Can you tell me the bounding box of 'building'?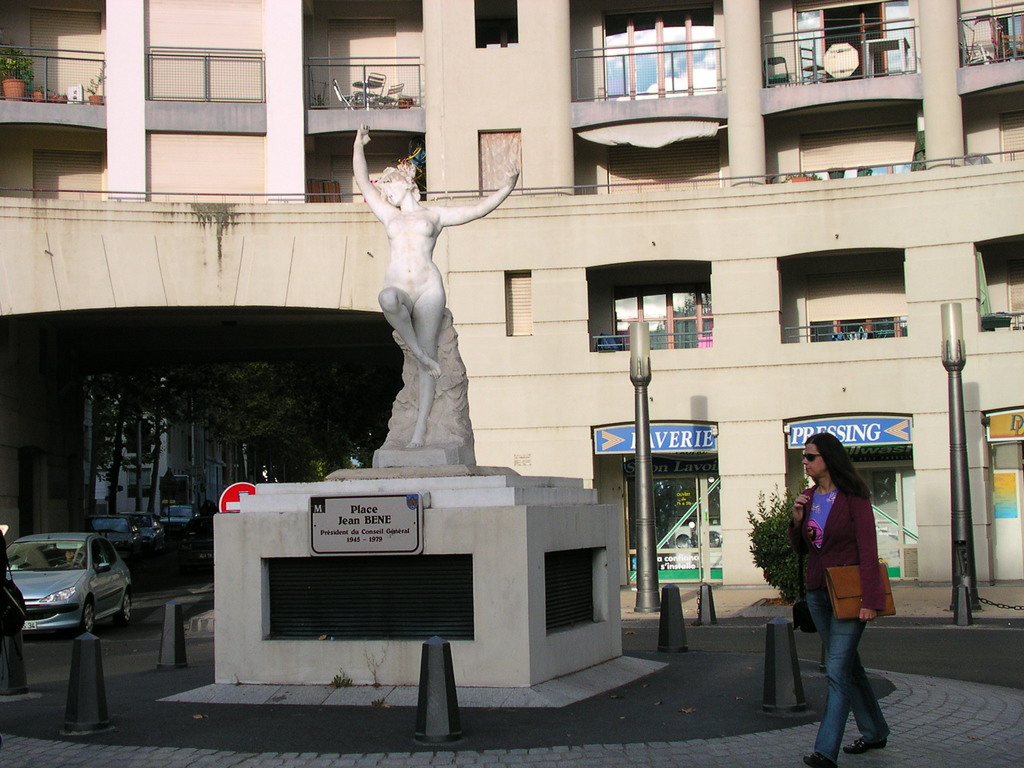
0:0:1023:584.
